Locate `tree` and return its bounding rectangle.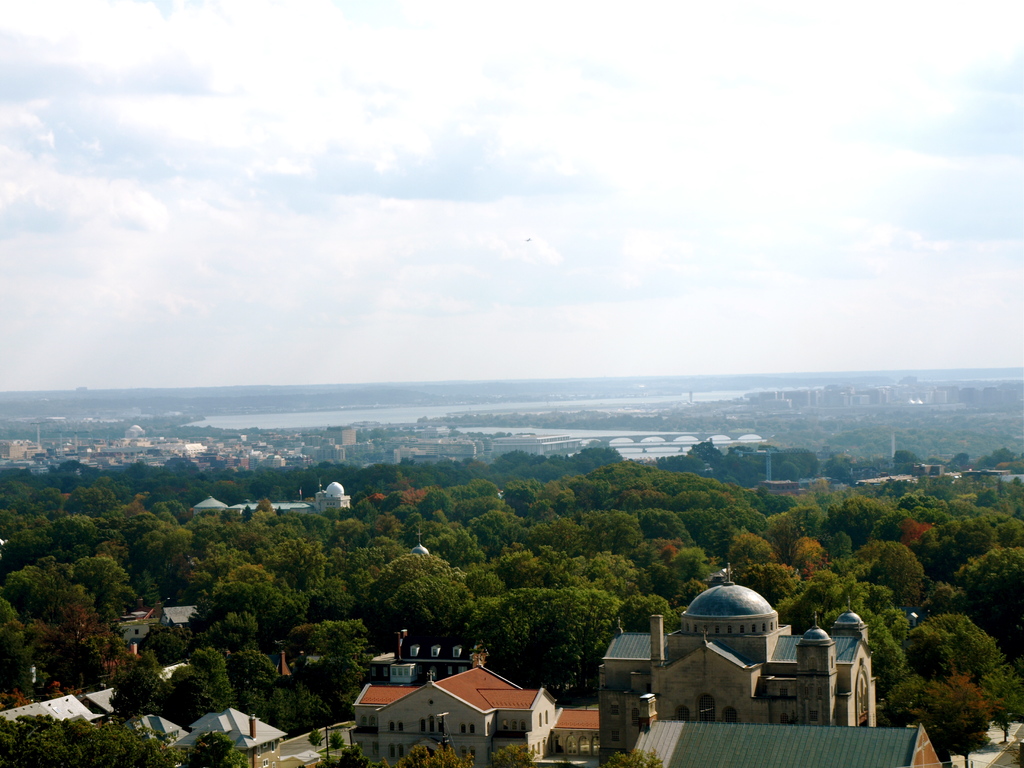
select_region(392, 740, 473, 767).
